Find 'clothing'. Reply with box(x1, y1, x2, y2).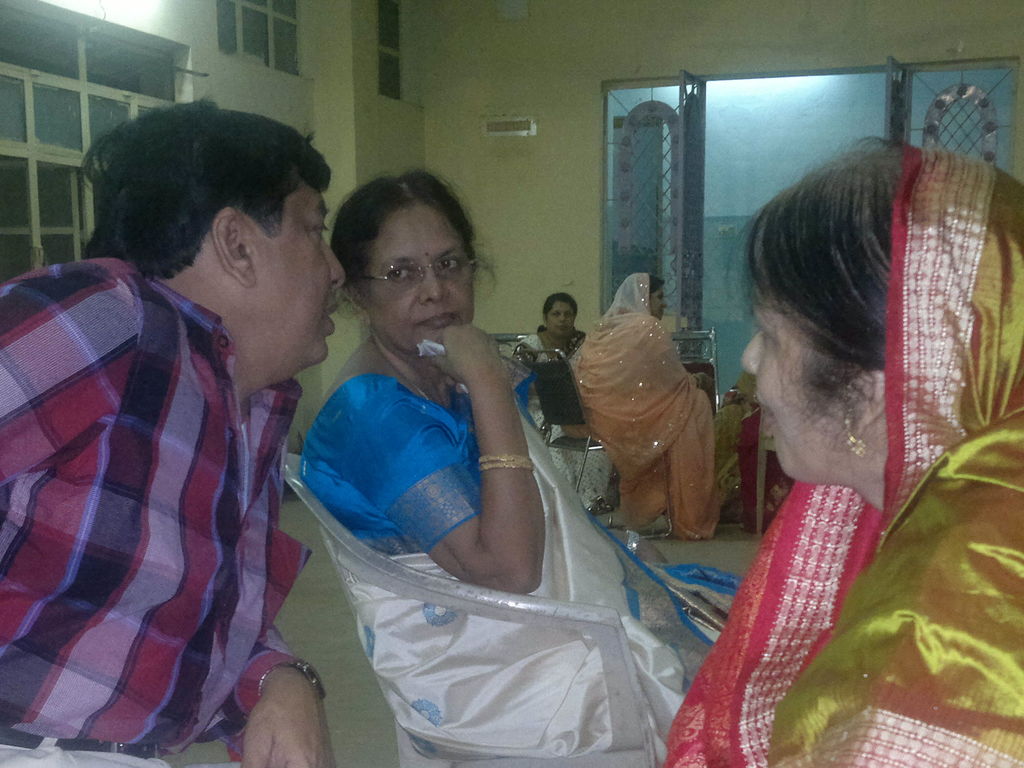
box(662, 139, 1023, 767).
